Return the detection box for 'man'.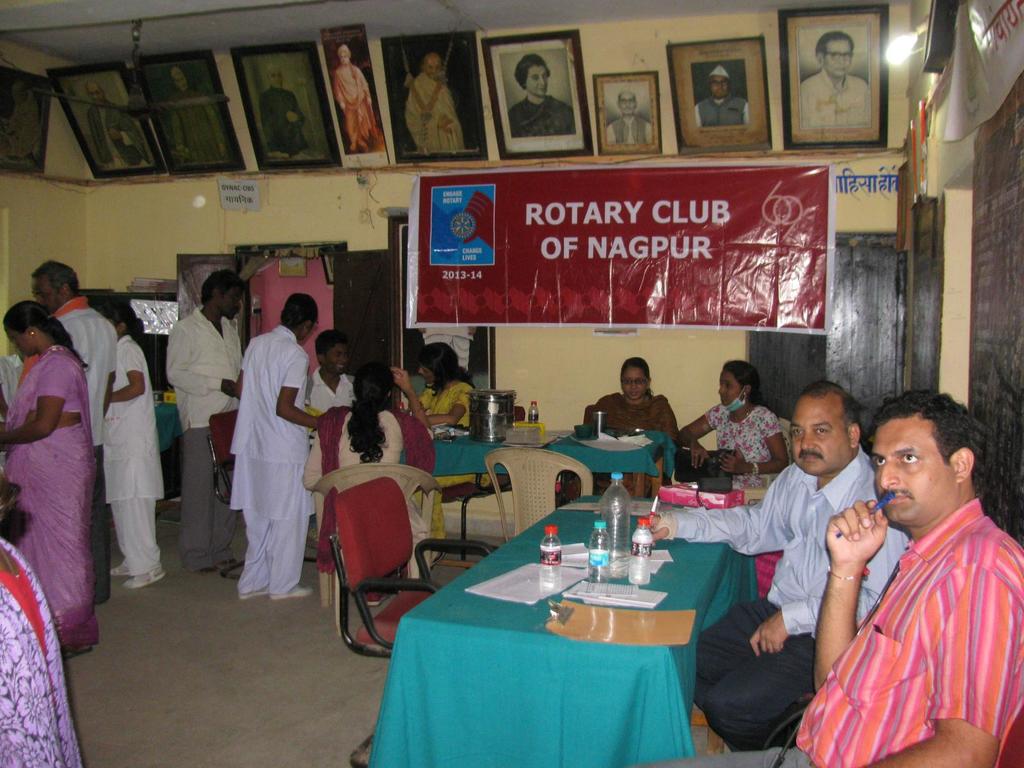
x1=335 y1=44 x2=373 y2=151.
